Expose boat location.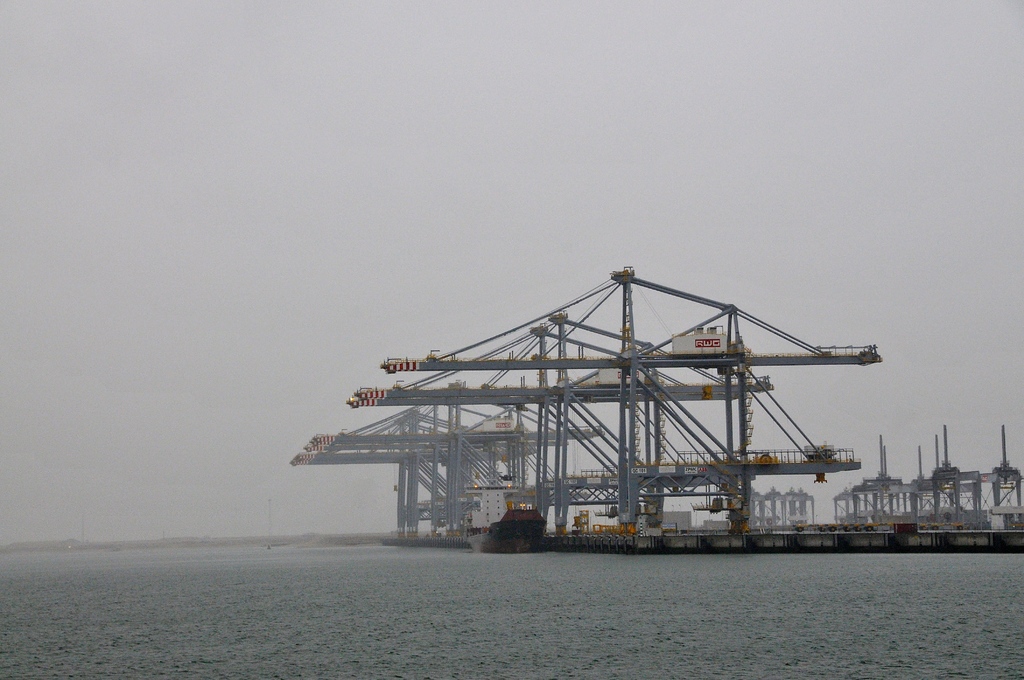
Exposed at 472, 489, 552, 557.
